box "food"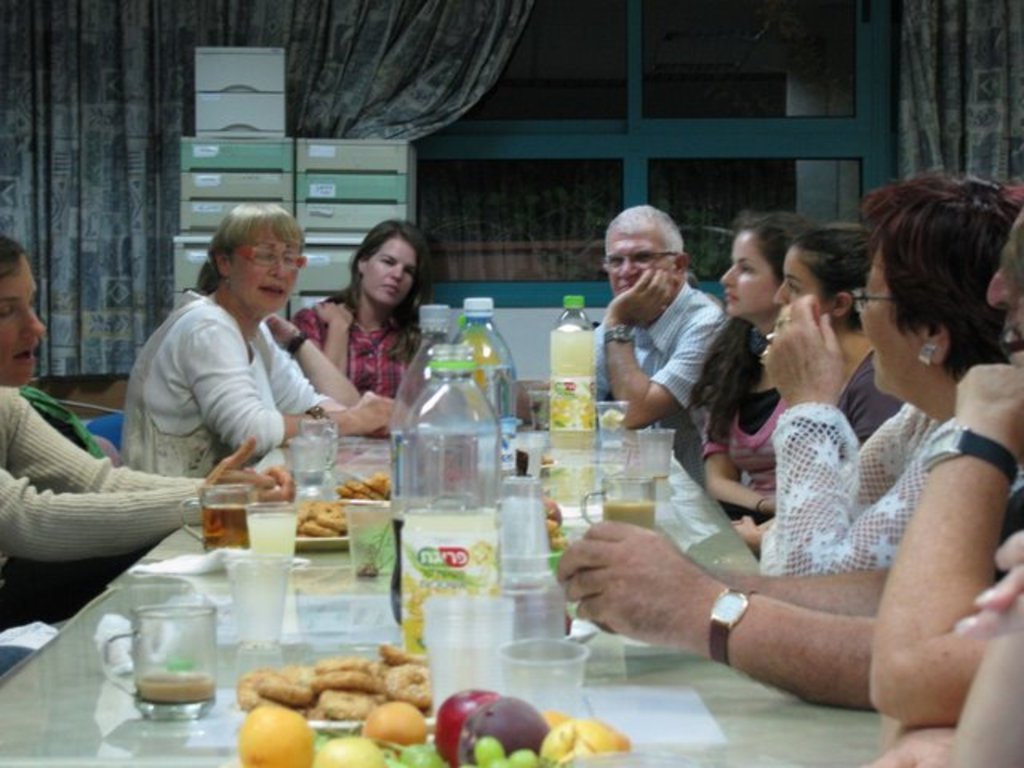
crop(202, 653, 437, 758)
